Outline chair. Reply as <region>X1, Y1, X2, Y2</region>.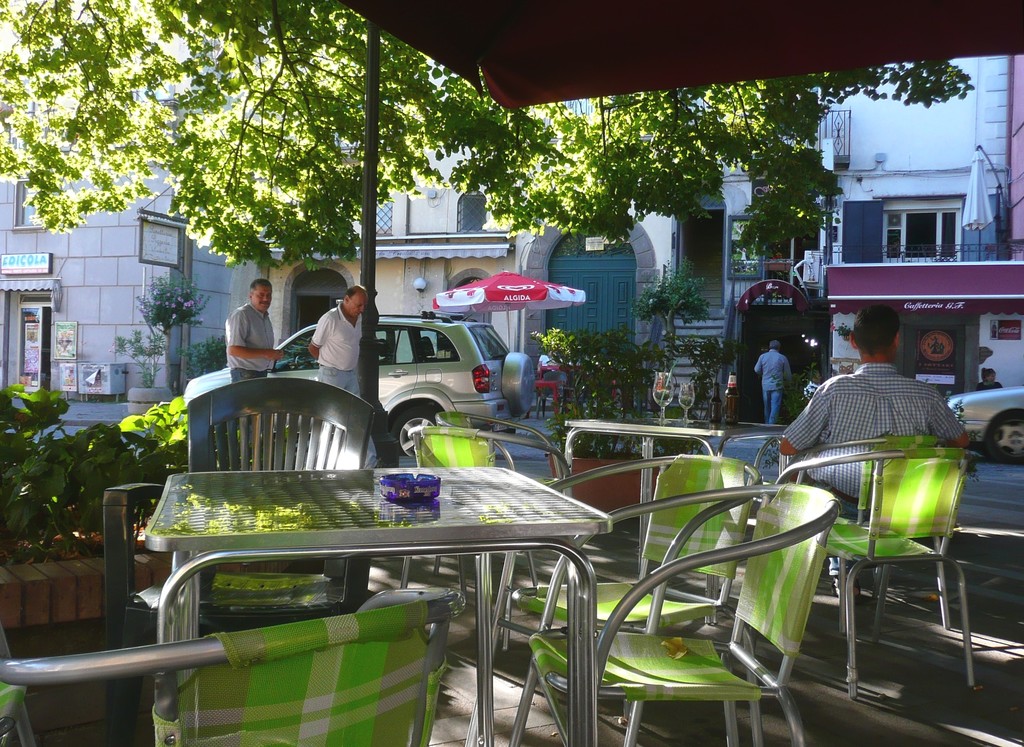
<region>511, 481, 844, 746</region>.
